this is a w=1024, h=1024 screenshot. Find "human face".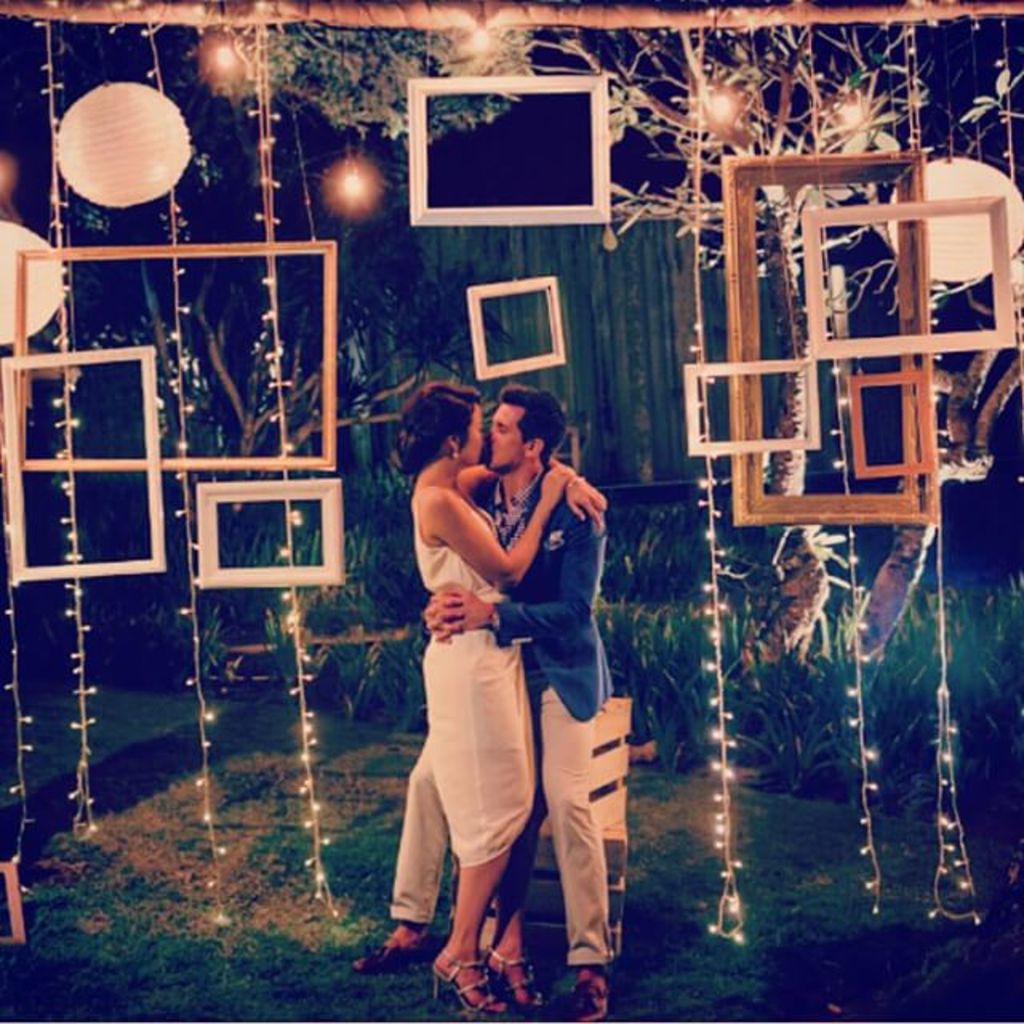
Bounding box: 458, 400, 486, 459.
